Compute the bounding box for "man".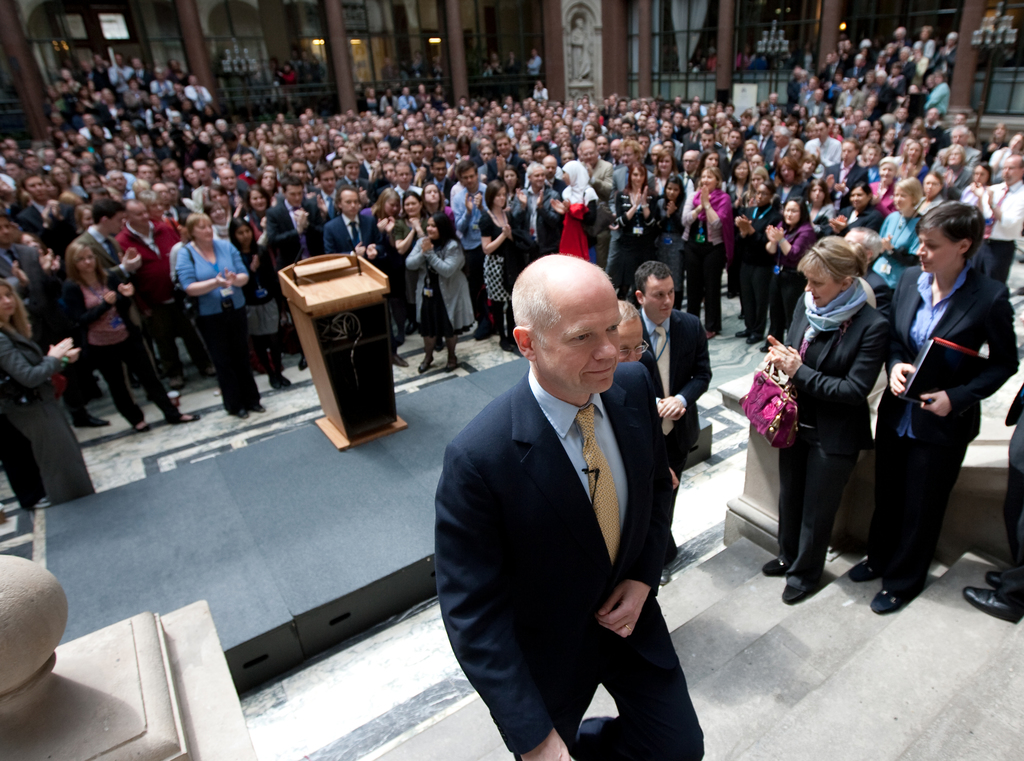
box=[754, 118, 778, 173].
